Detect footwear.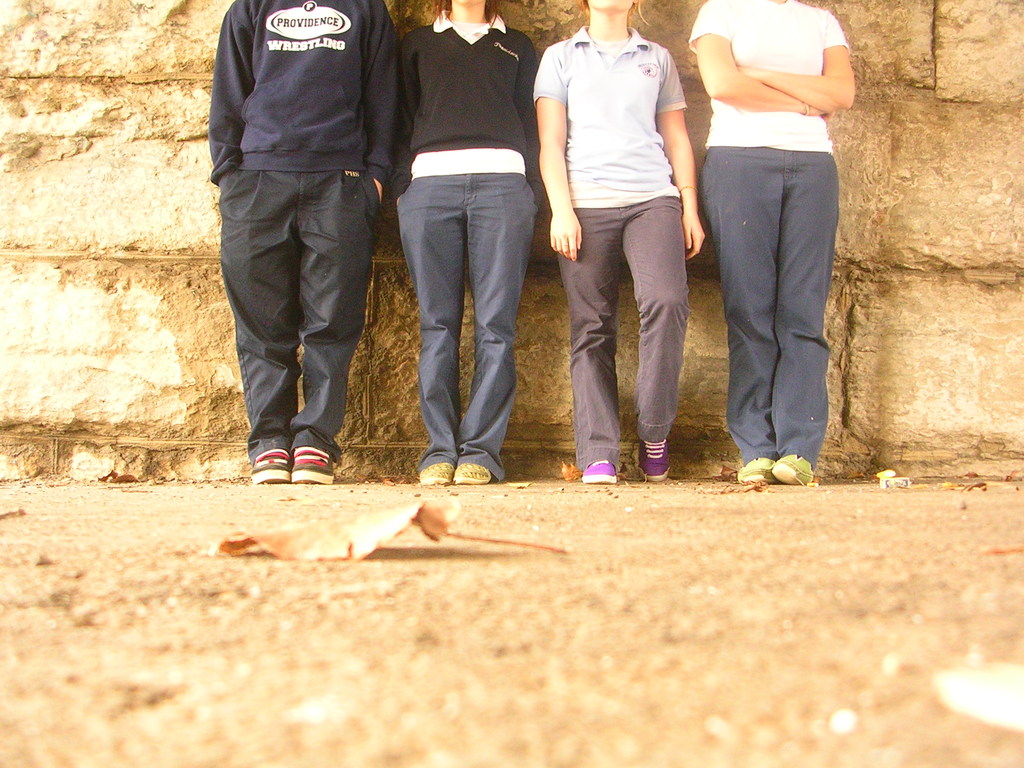
Detected at x1=418, y1=462, x2=455, y2=484.
